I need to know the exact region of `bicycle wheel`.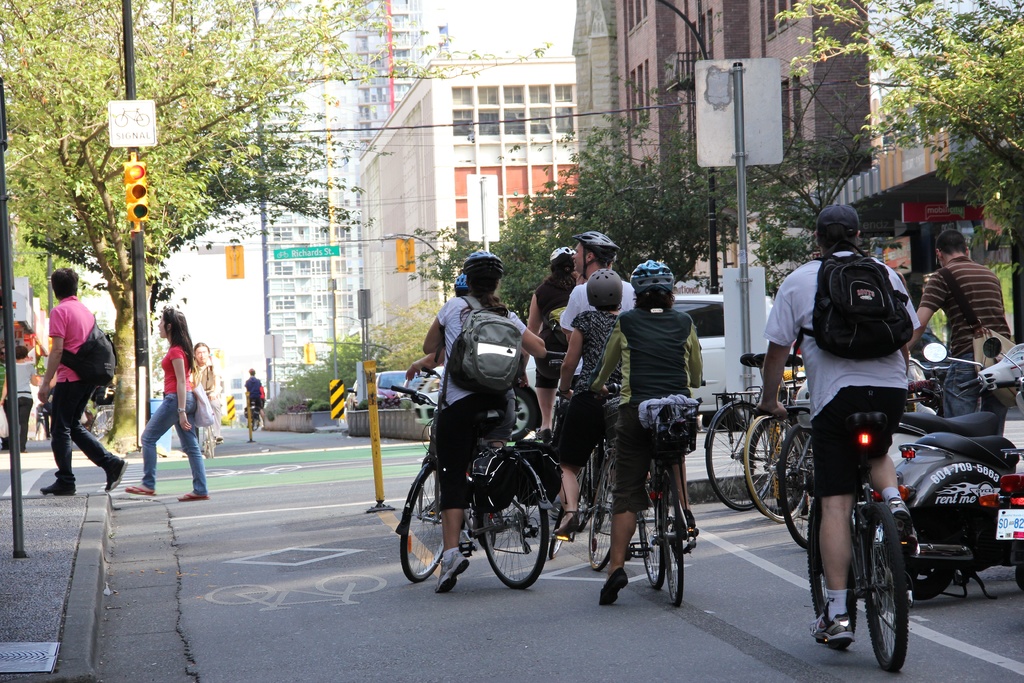
Region: l=706, t=399, r=775, b=509.
